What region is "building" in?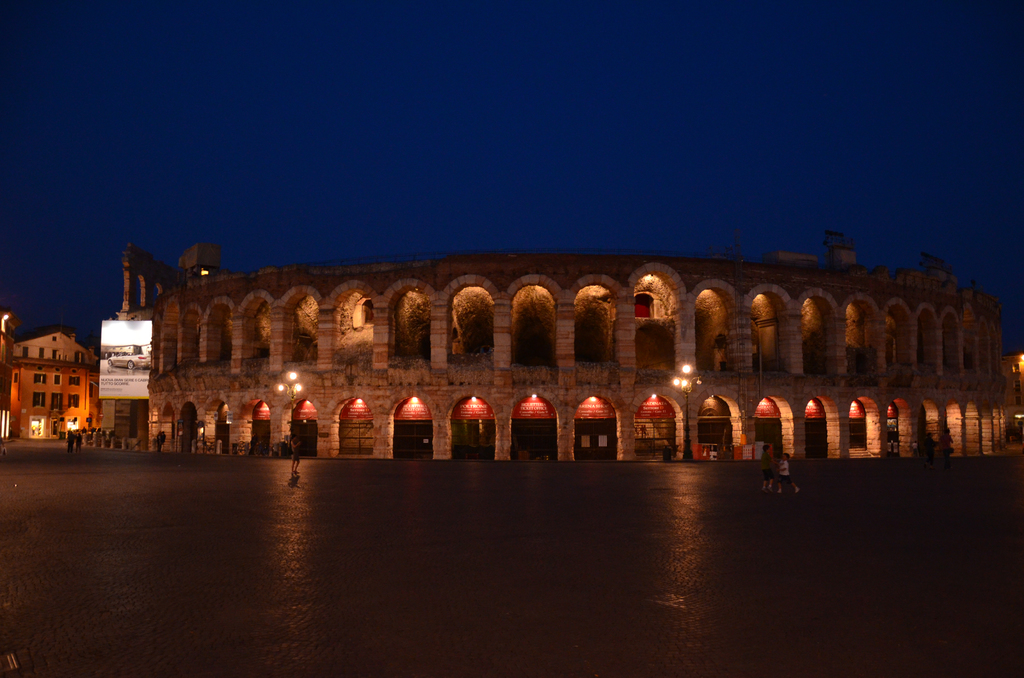
Rect(3, 307, 97, 435).
